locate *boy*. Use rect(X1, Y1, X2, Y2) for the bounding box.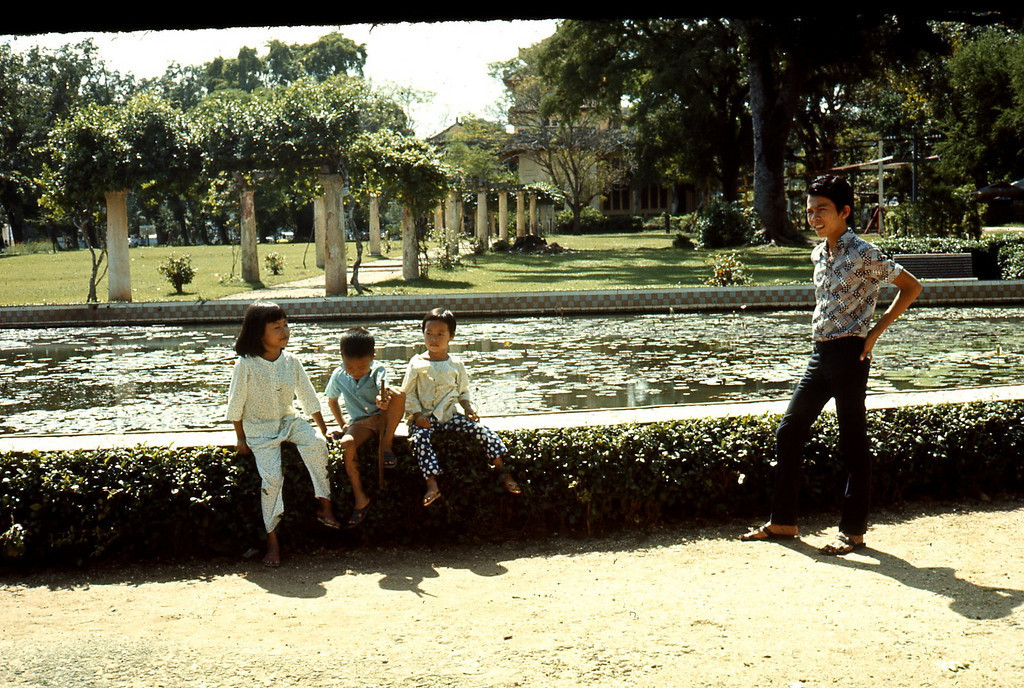
rect(764, 170, 919, 544).
